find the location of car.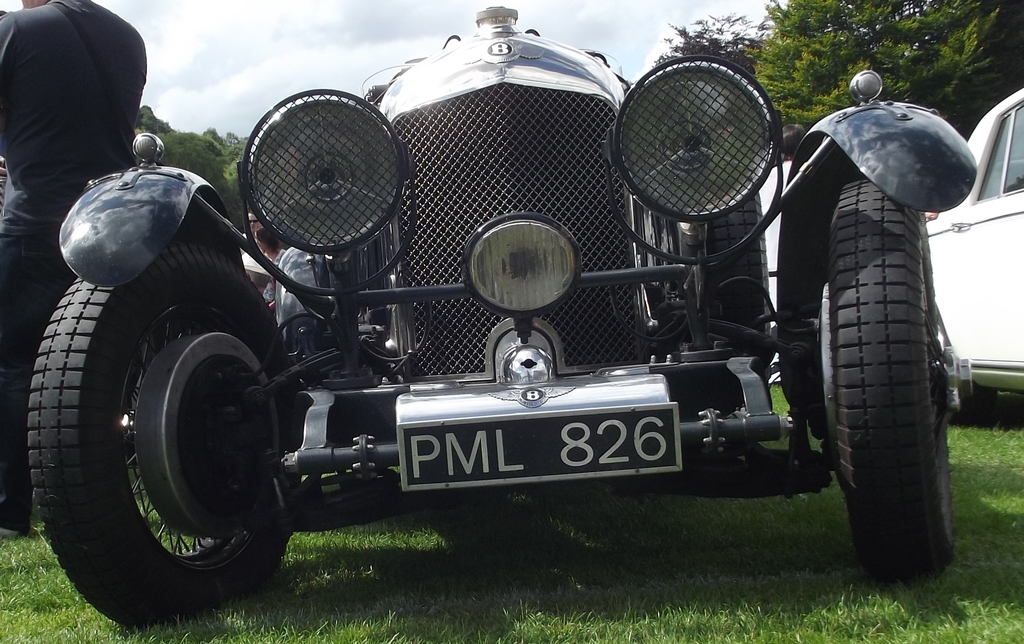
Location: detection(15, 0, 981, 632).
